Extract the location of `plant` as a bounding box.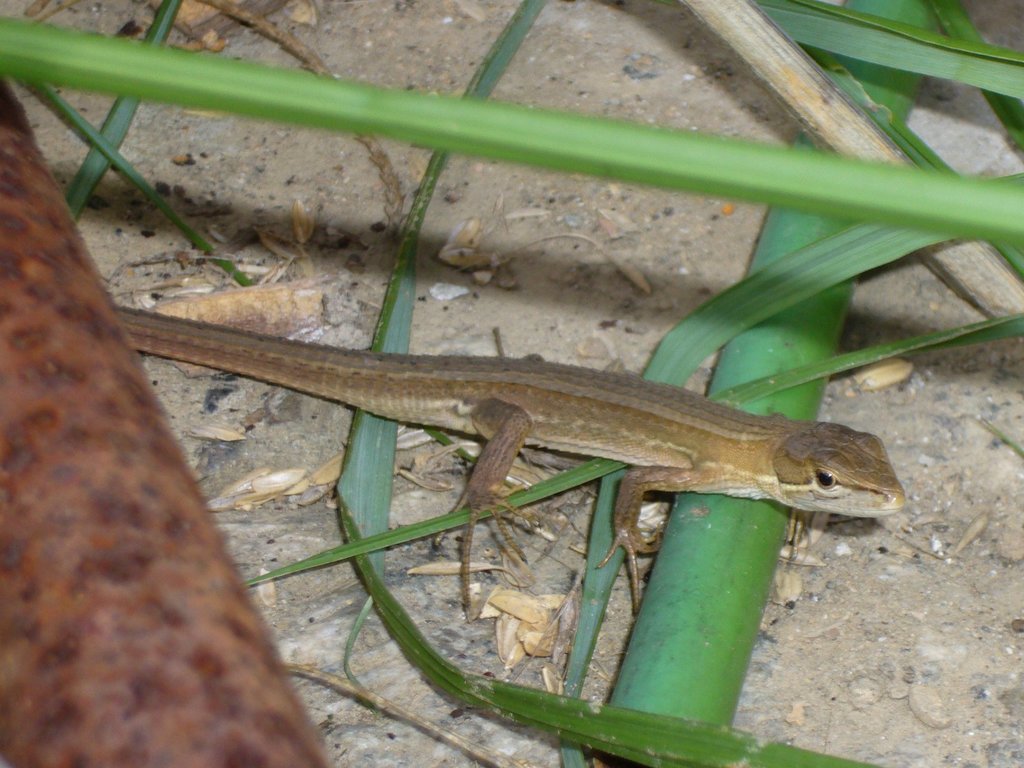
{"left": 0, "top": 0, "right": 1023, "bottom": 767}.
